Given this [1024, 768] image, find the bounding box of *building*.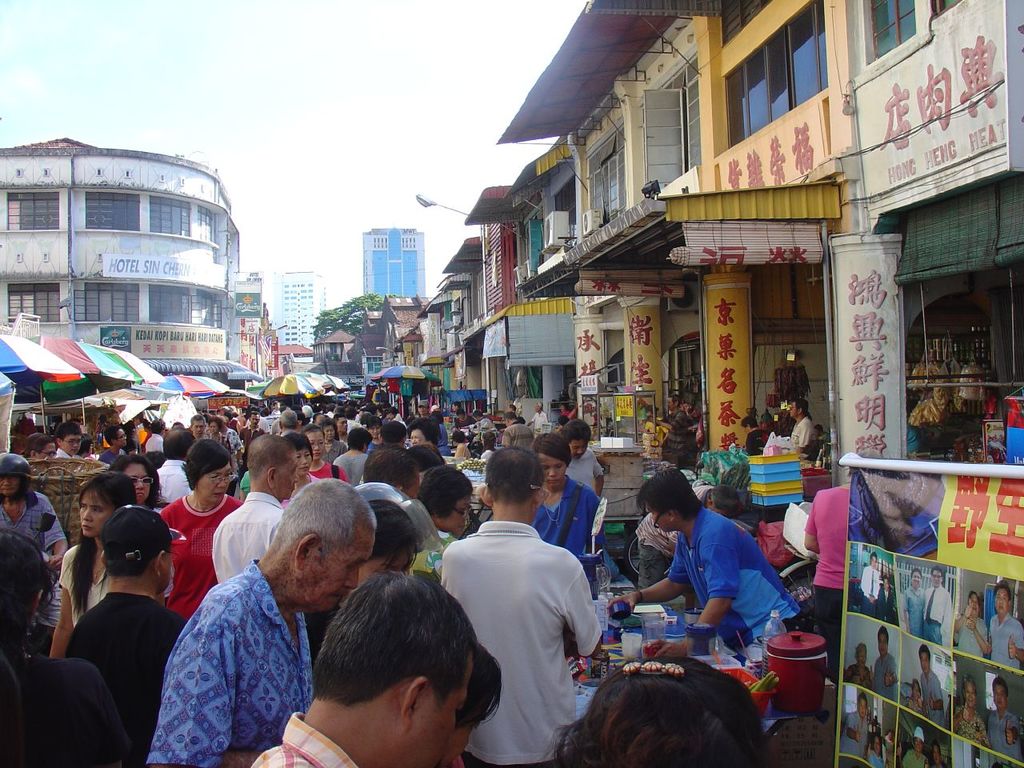
<box>268,270,327,346</box>.
